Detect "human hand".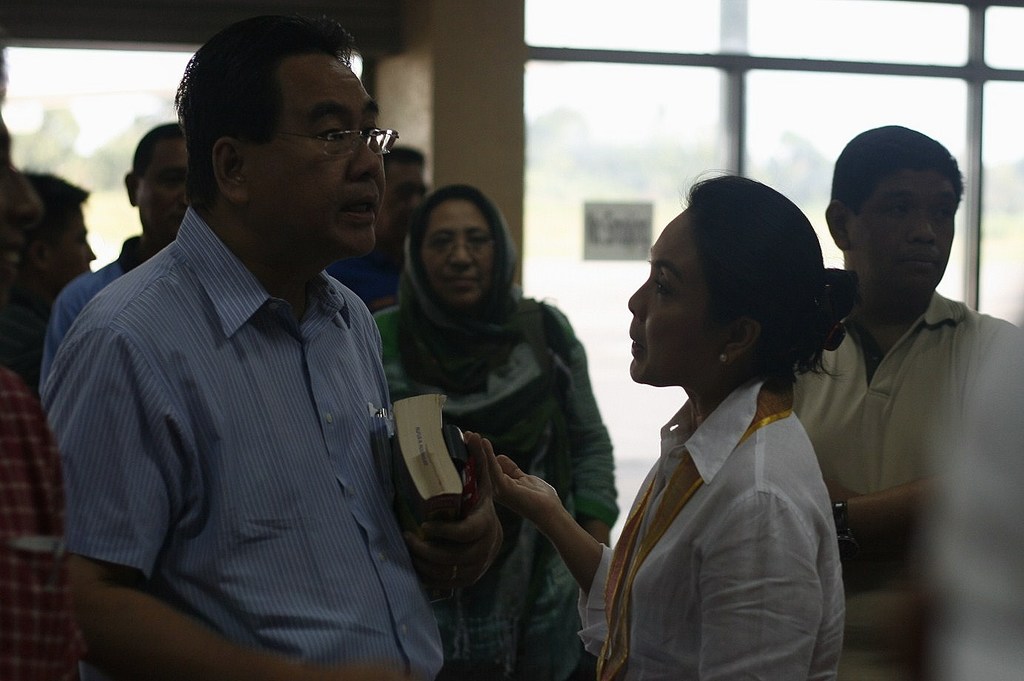
Detected at l=400, t=430, r=504, b=604.
